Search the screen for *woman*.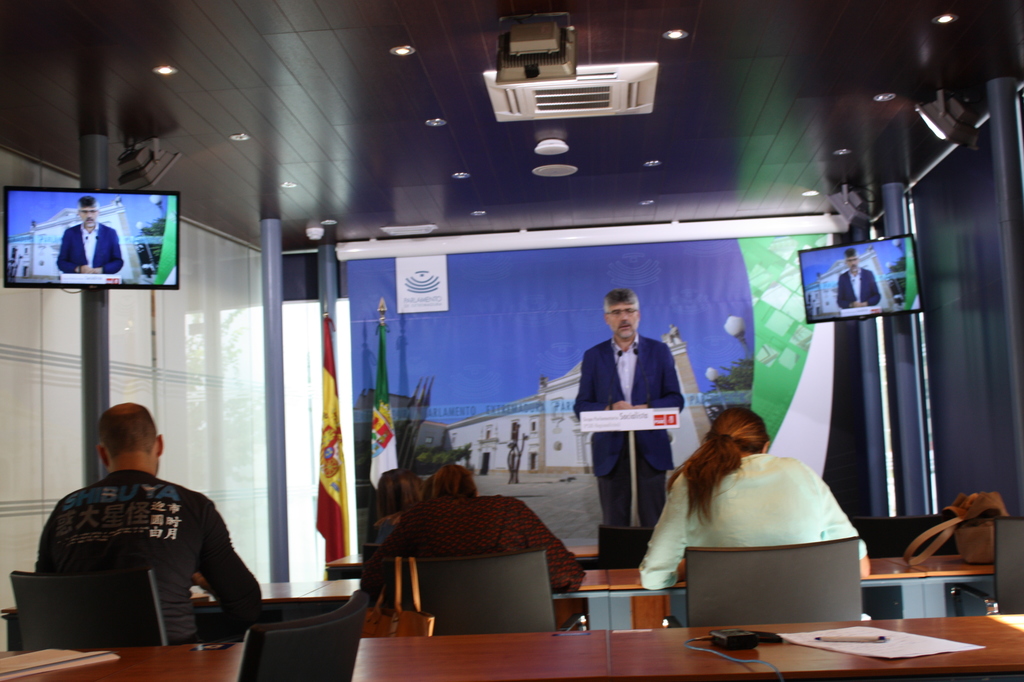
Found at bbox=[347, 458, 595, 624].
